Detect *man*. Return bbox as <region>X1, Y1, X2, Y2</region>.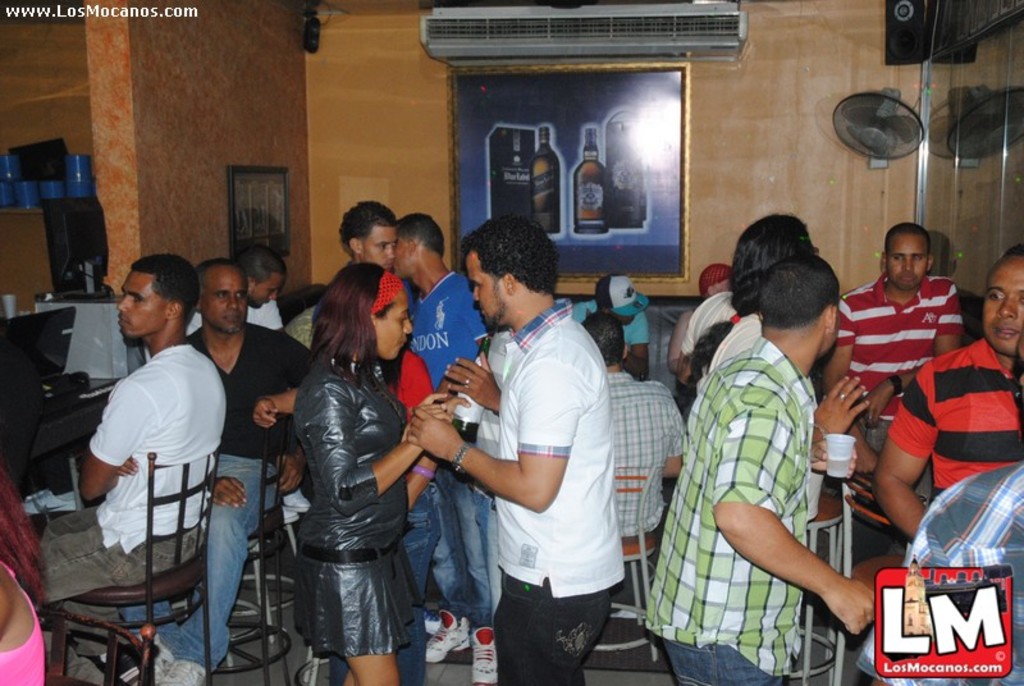
<region>182, 248, 284, 330</region>.
